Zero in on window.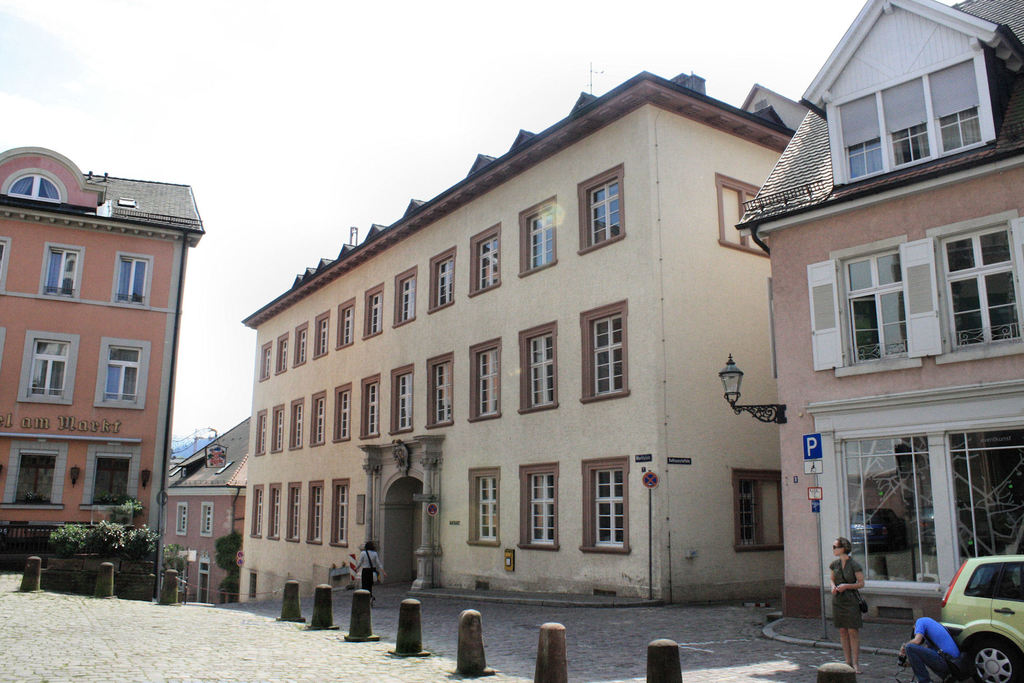
Zeroed in: [x1=259, y1=341, x2=276, y2=383].
